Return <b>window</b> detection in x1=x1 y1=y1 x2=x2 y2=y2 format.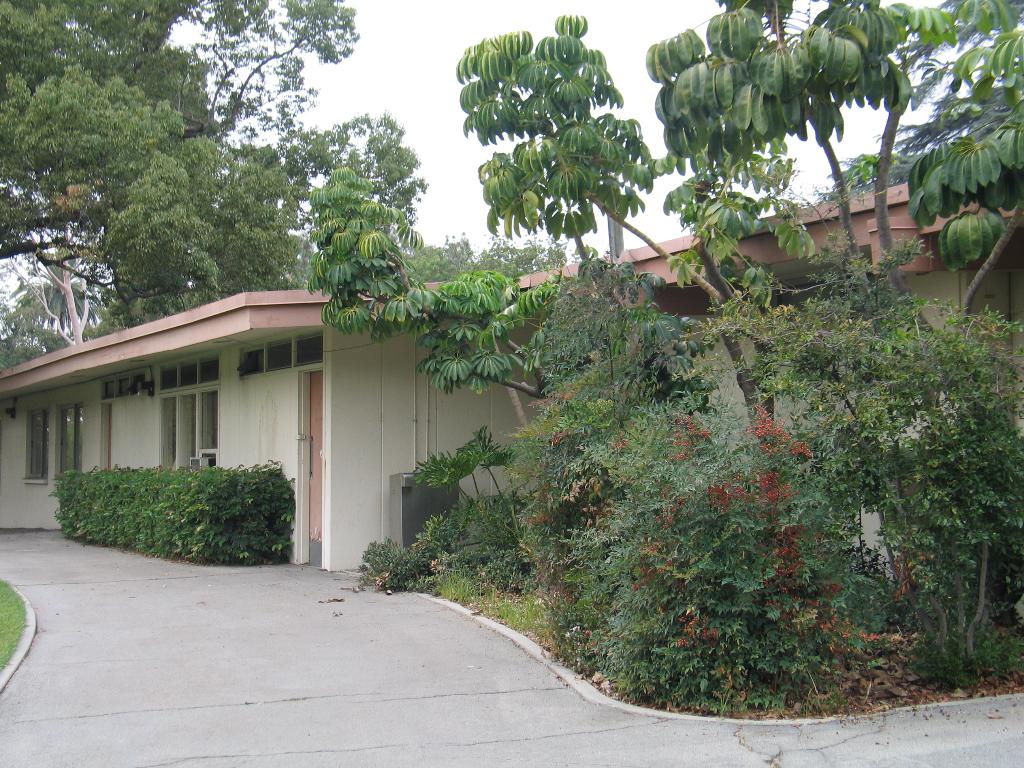
x1=159 y1=353 x2=218 y2=467.
